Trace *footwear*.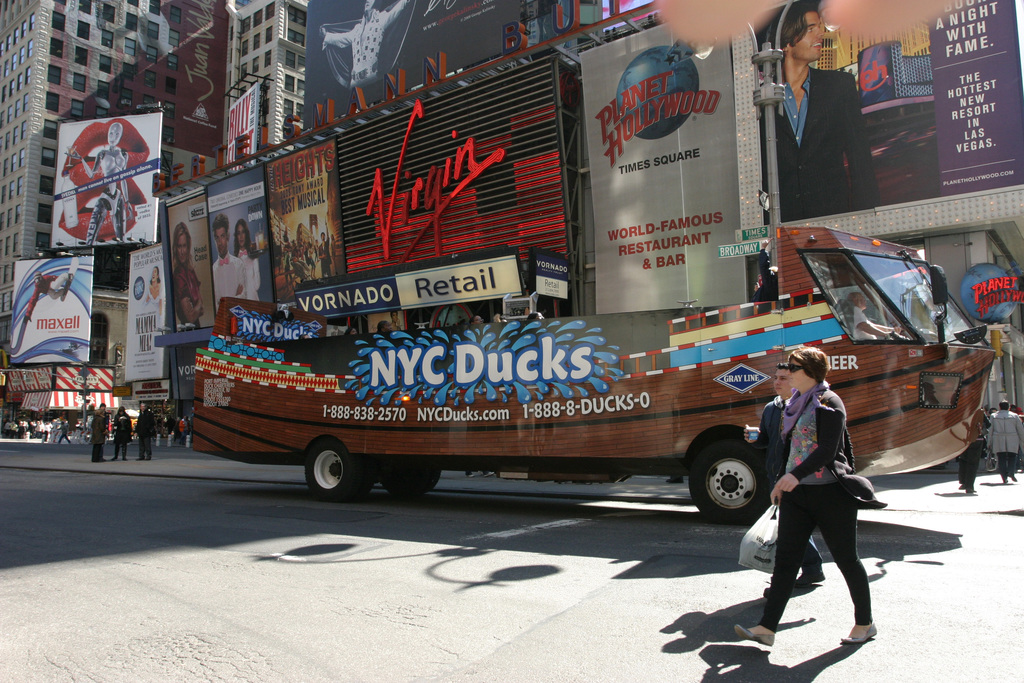
Traced to {"left": 958, "top": 484, "right": 966, "bottom": 491}.
